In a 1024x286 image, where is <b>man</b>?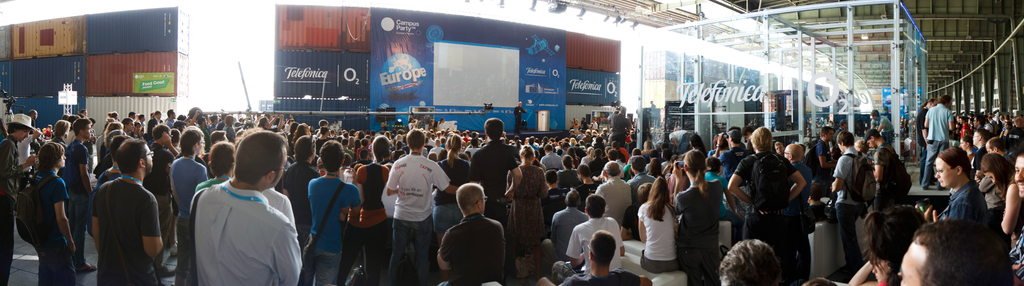
300, 138, 360, 285.
